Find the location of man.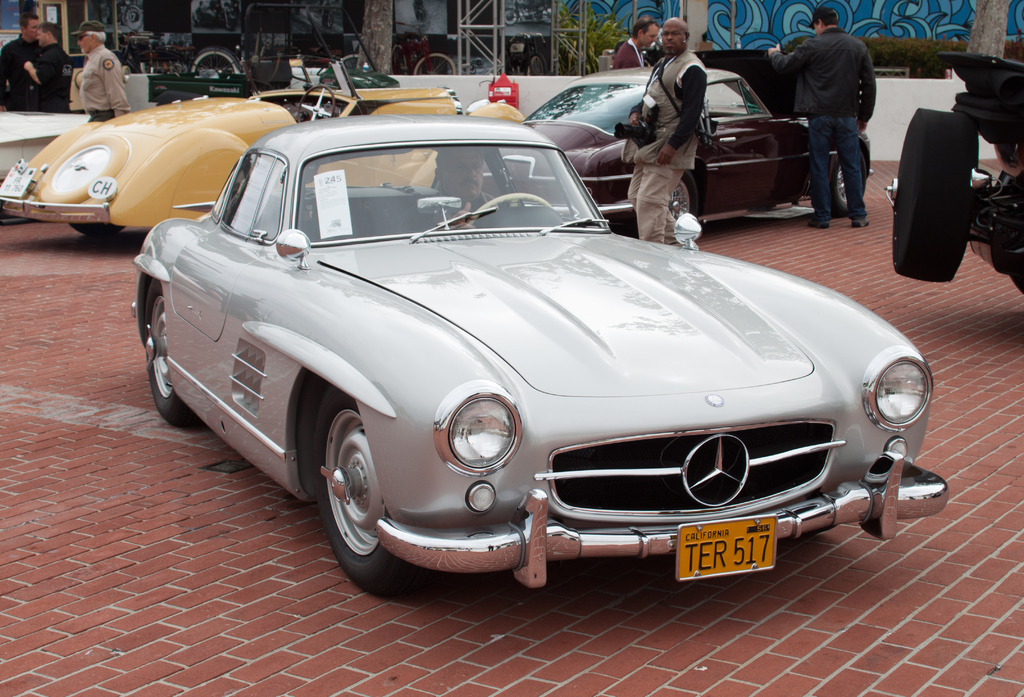
Location: BBox(25, 20, 72, 109).
